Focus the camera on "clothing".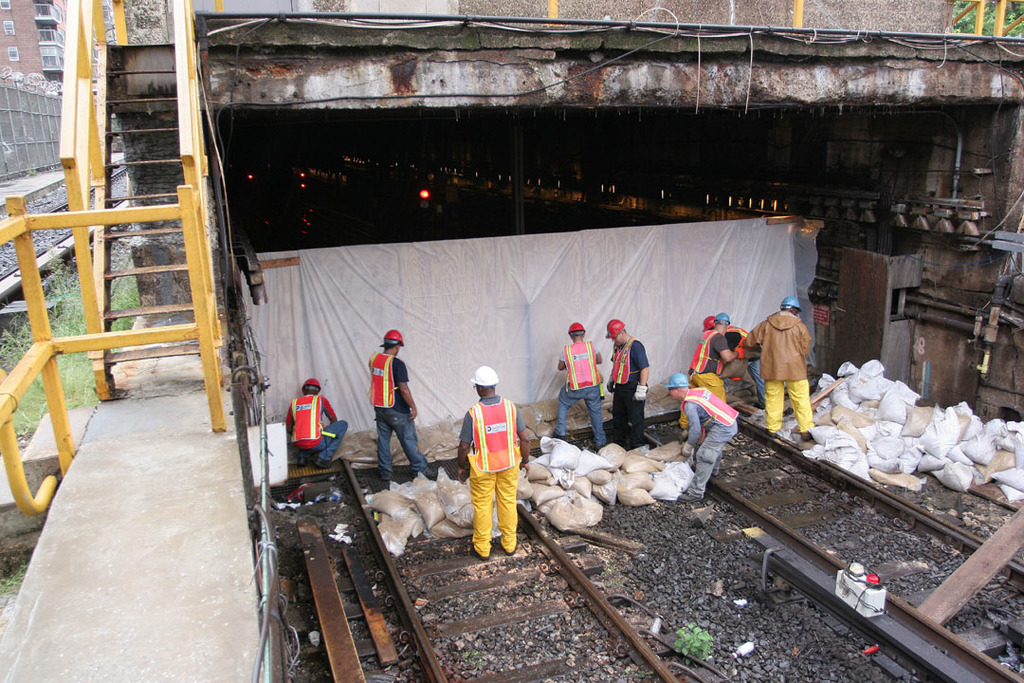
Focus region: x1=736 y1=305 x2=814 y2=447.
